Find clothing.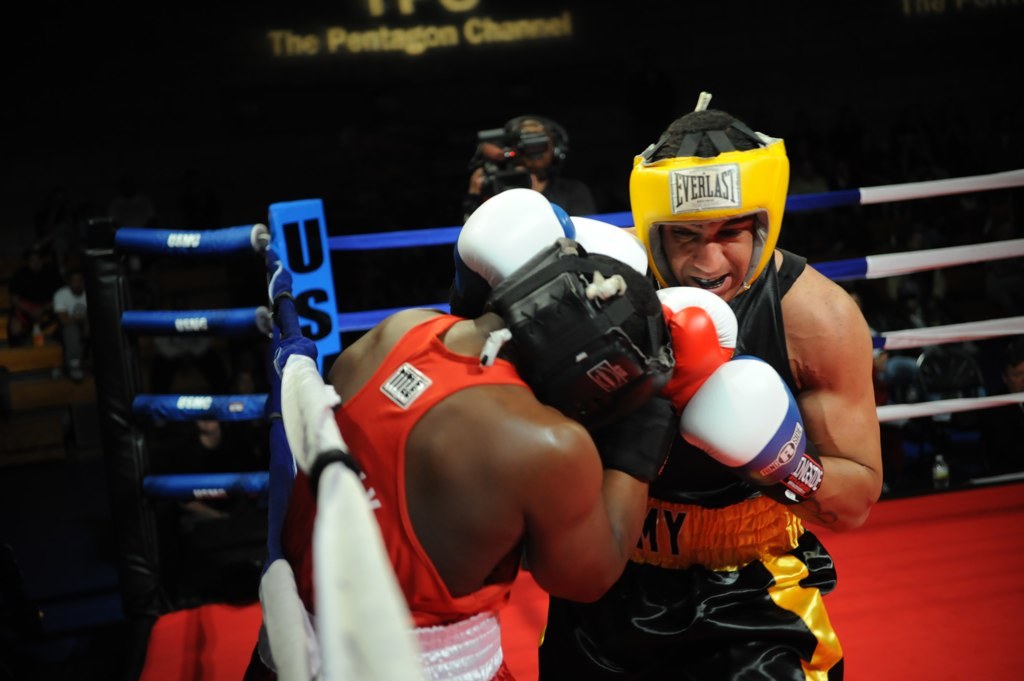
rect(242, 314, 541, 680).
